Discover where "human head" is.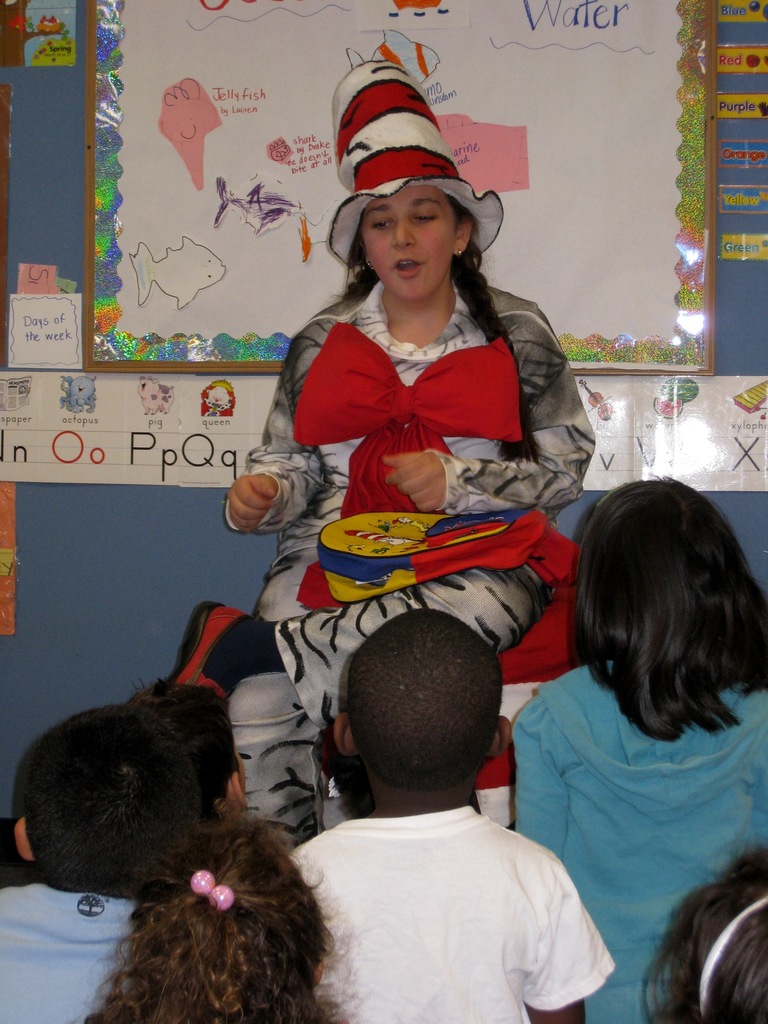
Discovered at 17 719 171 892.
